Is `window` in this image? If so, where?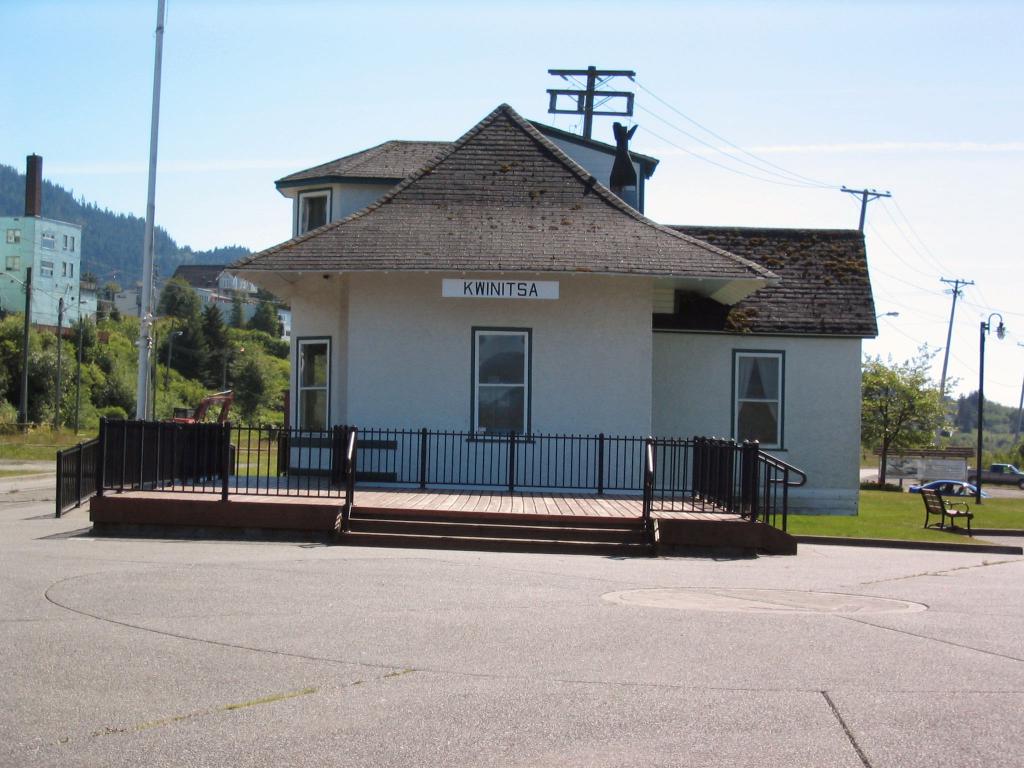
Yes, at {"x1": 60, "y1": 234, "x2": 68, "y2": 252}.
